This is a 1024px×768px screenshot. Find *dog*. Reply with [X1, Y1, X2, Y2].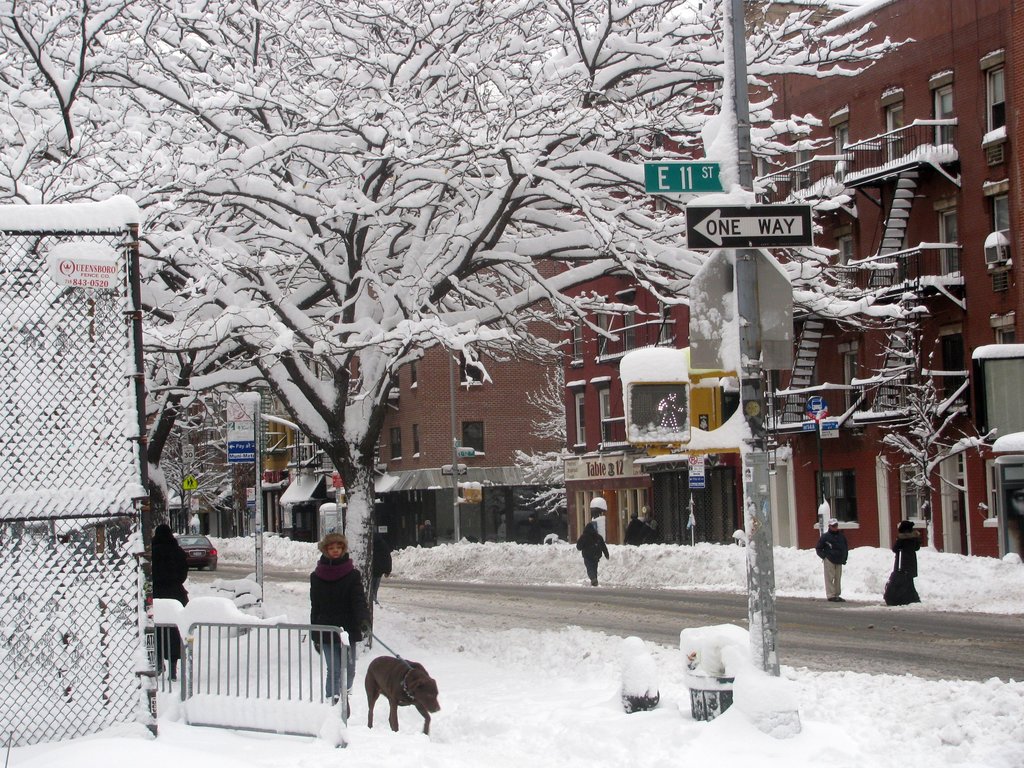
[362, 655, 438, 739].
